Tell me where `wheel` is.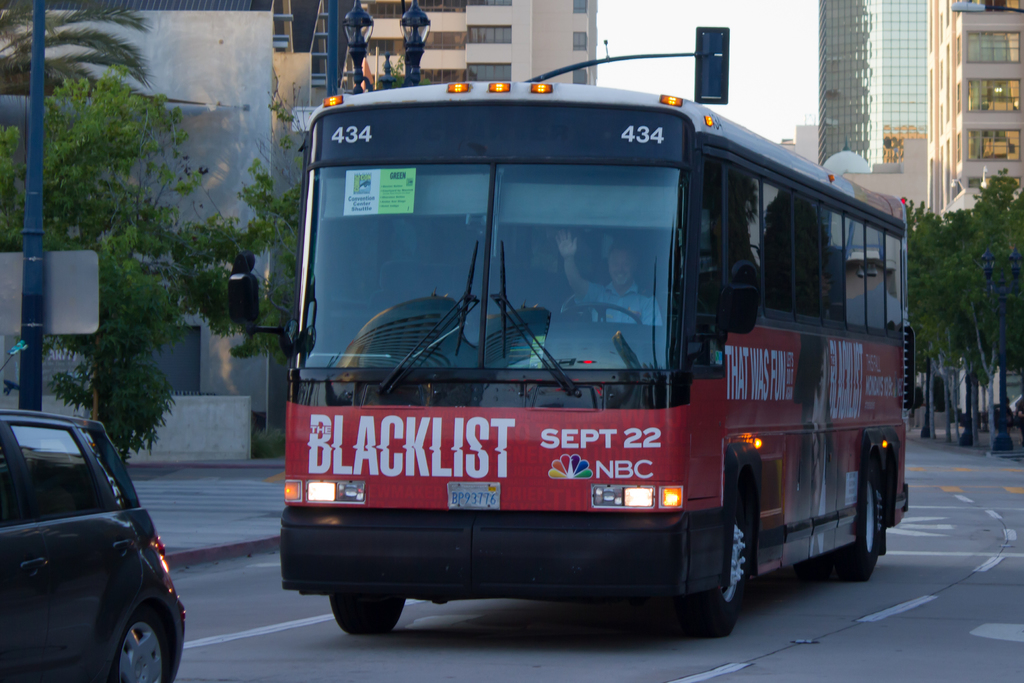
`wheel` is at box(797, 552, 838, 582).
